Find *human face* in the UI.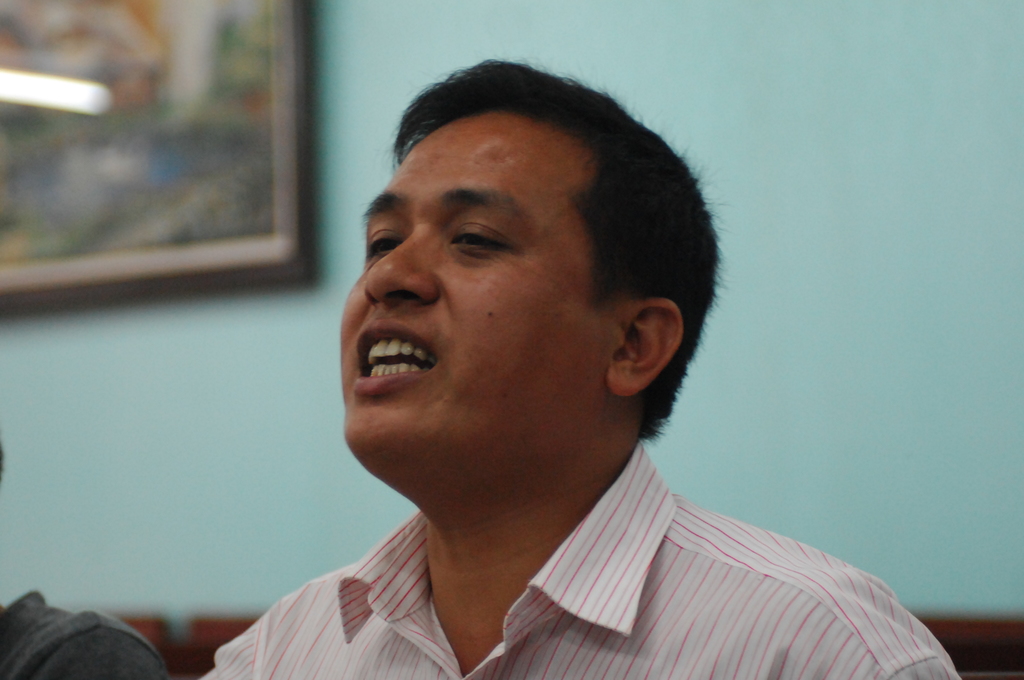
UI element at BBox(340, 113, 608, 451).
